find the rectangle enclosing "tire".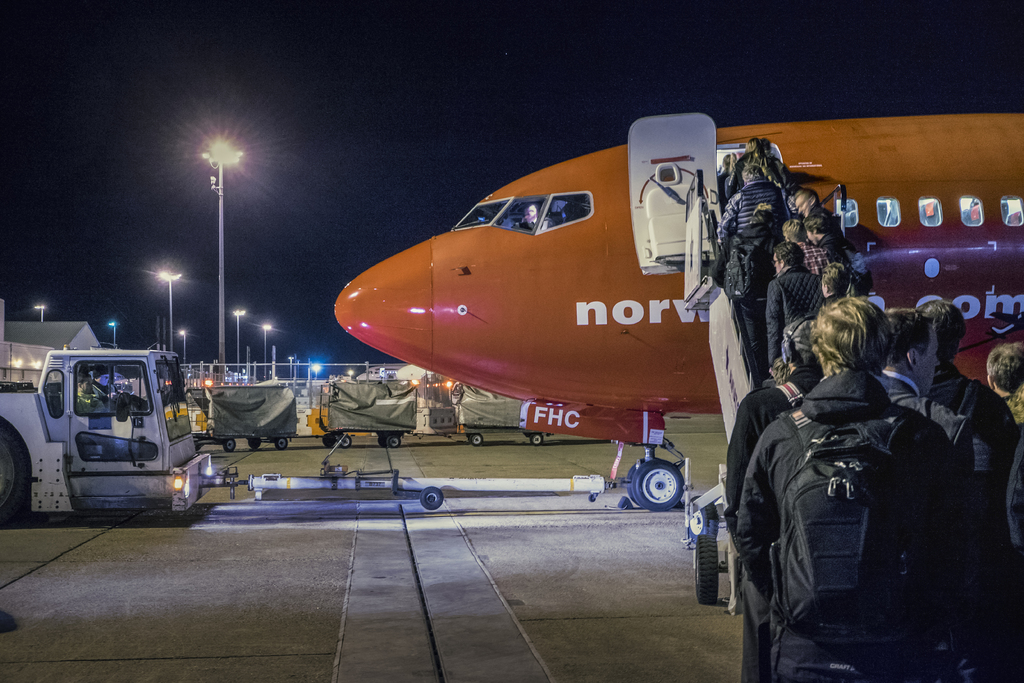
region(471, 434, 484, 444).
